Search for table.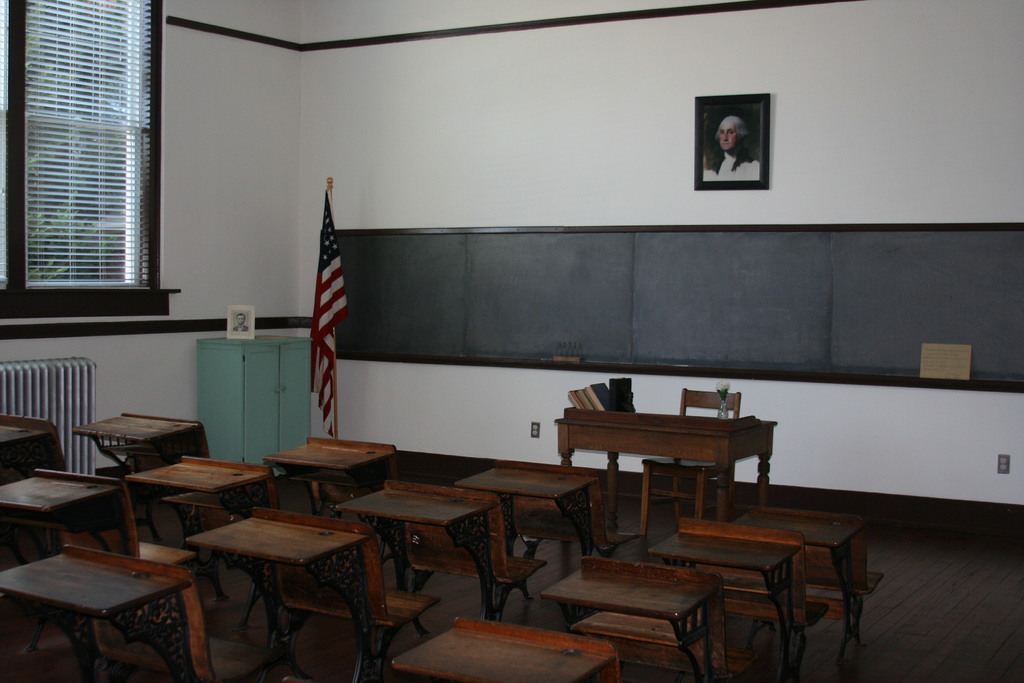
Found at (left=136, top=454, right=269, bottom=522).
